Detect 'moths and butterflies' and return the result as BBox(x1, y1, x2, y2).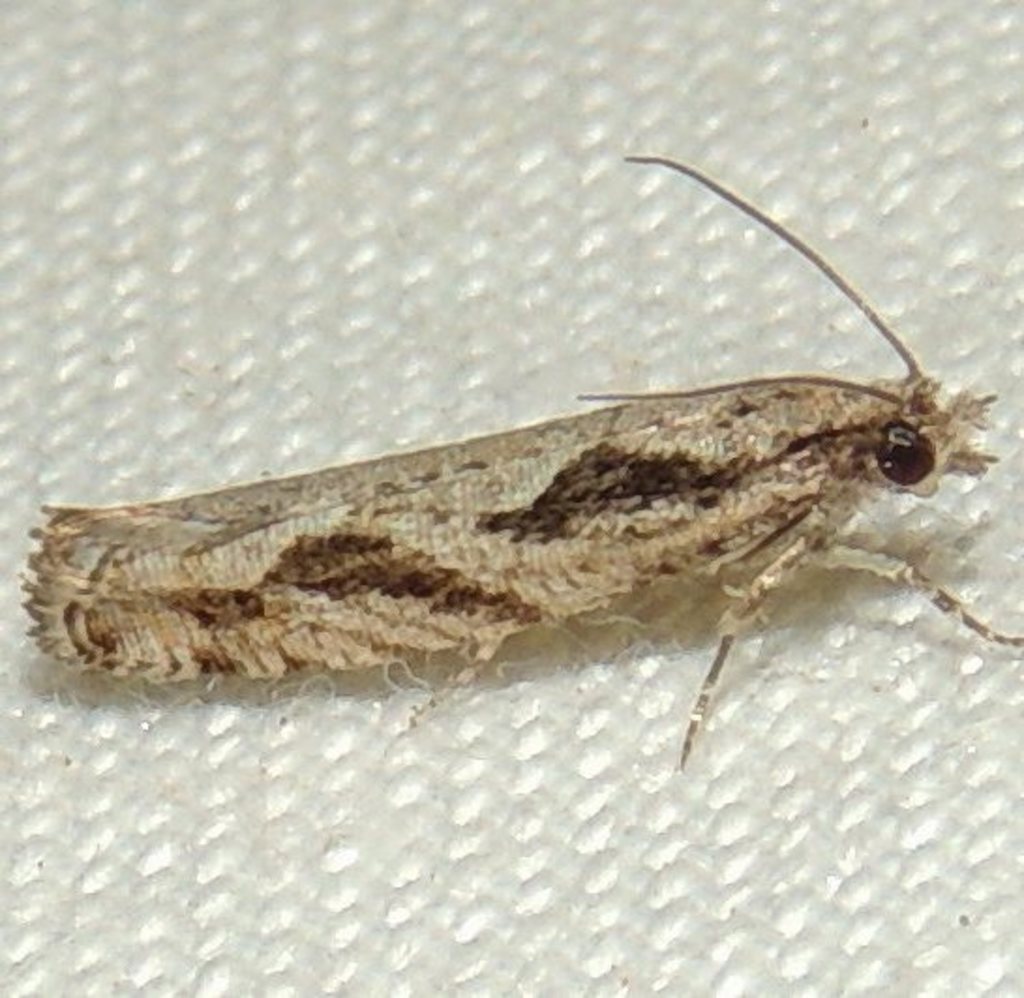
BBox(17, 150, 1022, 769).
